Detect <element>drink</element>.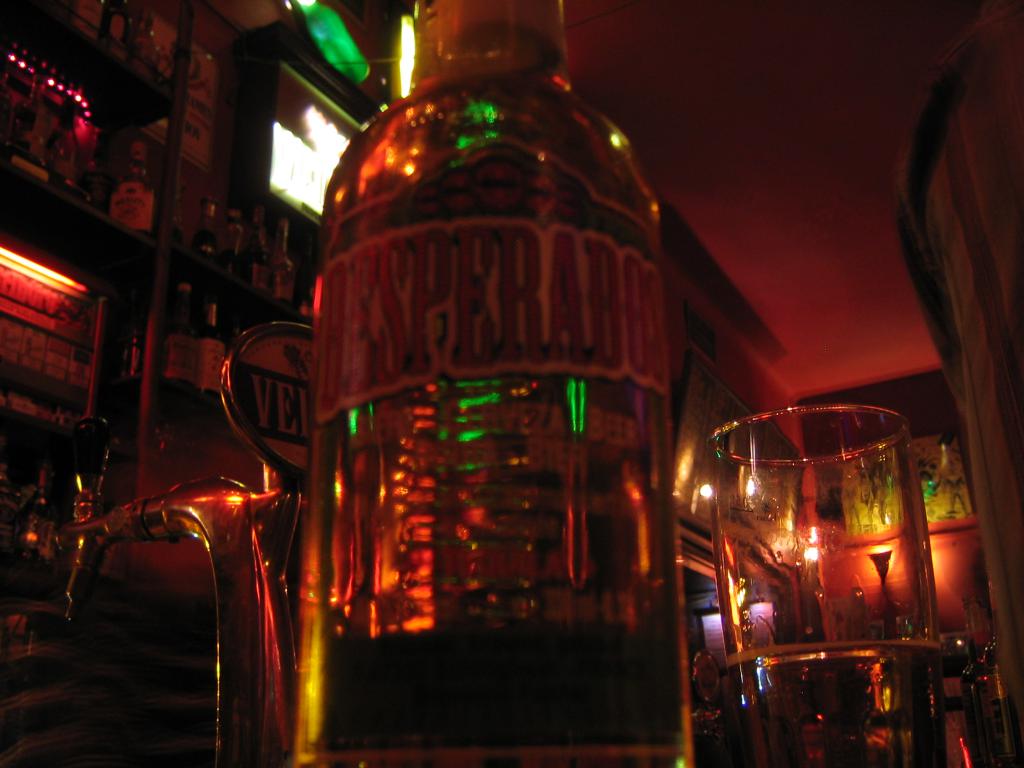
Detected at left=40, top=89, right=83, bottom=189.
